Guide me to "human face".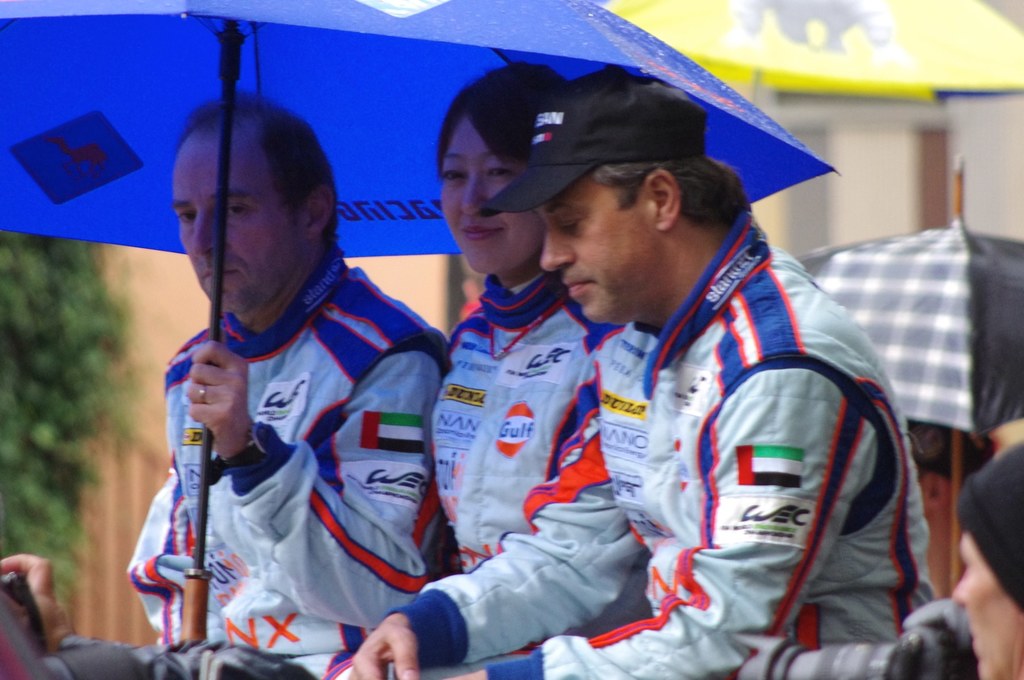
Guidance: <bbox>535, 177, 664, 321</bbox>.
